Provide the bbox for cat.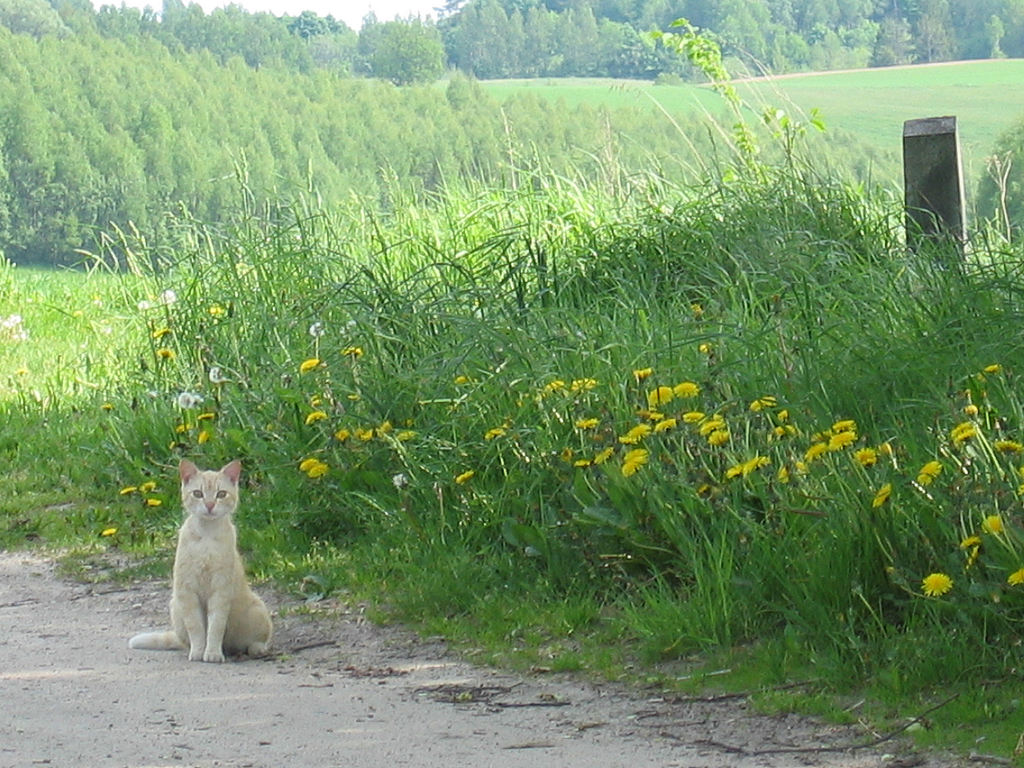
box(117, 447, 276, 673).
